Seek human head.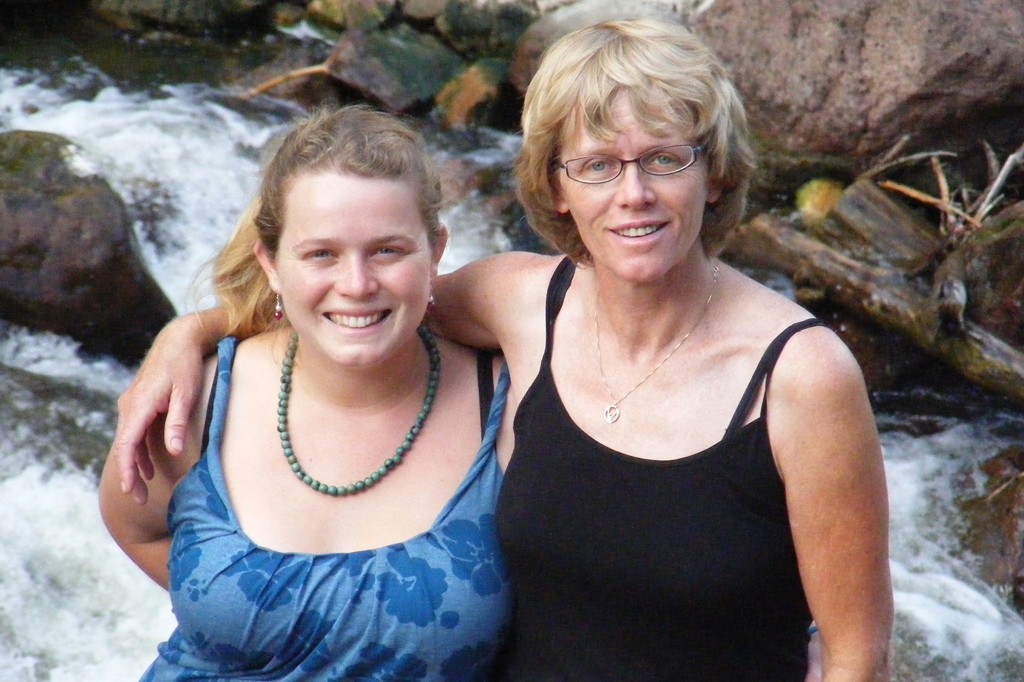
crop(244, 99, 454, 372).
